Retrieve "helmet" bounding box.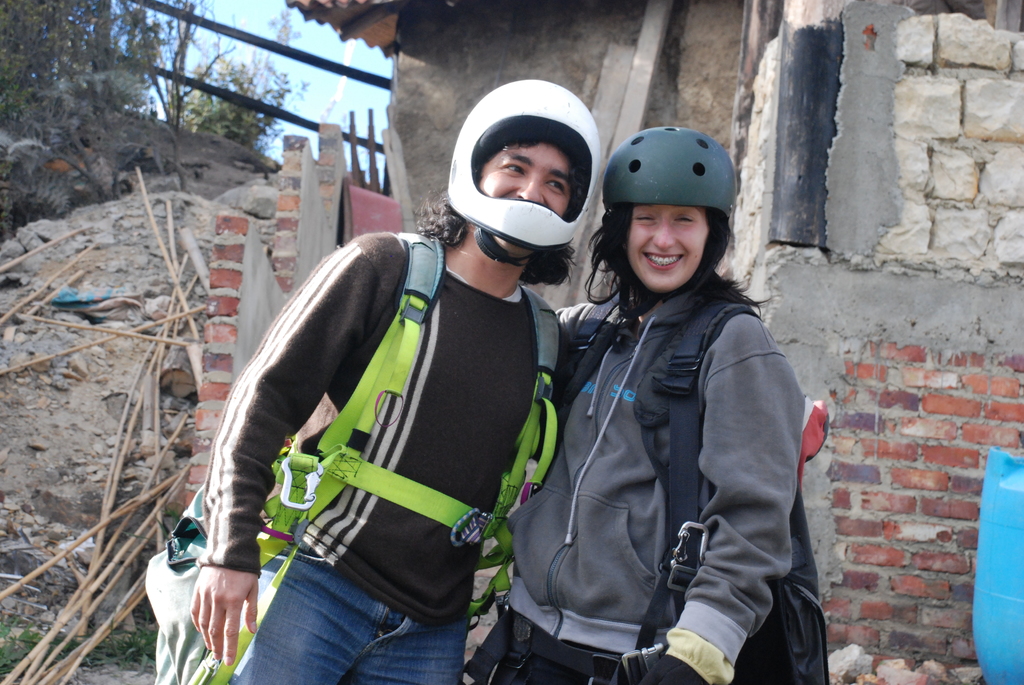
Bounding box: region(449, 76, 606, 269).
